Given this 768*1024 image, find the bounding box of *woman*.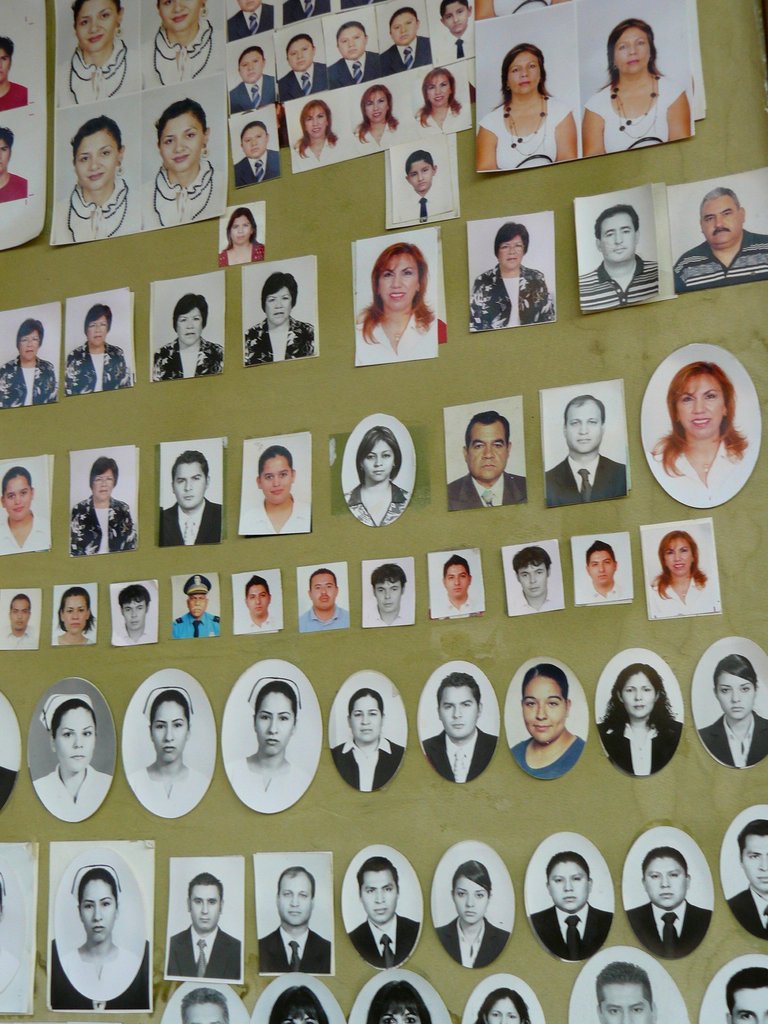
(left=292, top=97, right=341, bottom=174).
